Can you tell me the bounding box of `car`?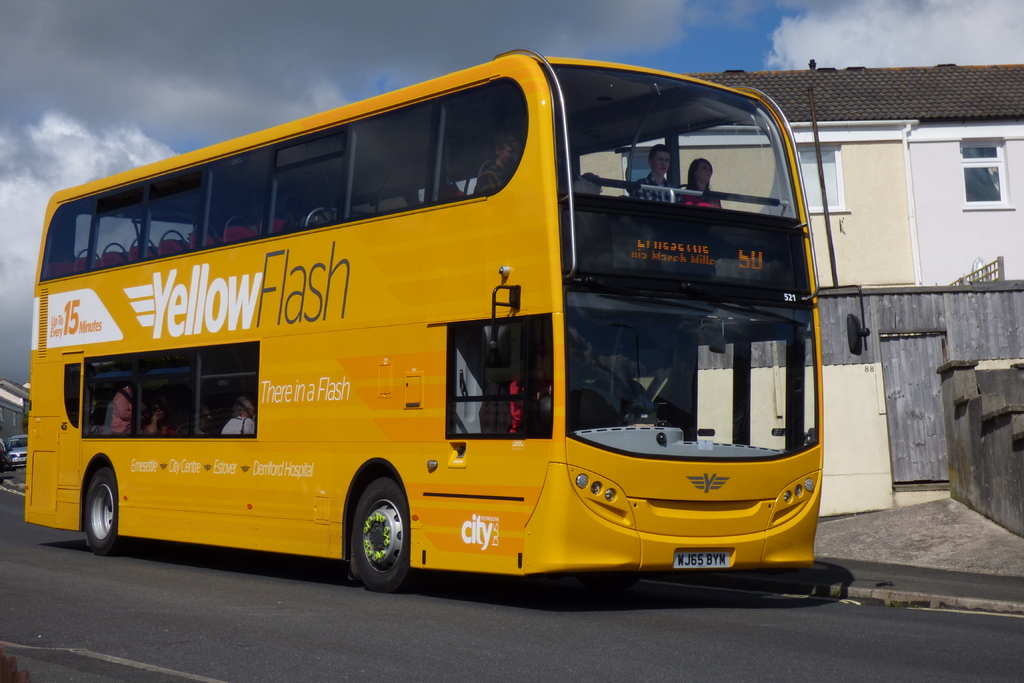
rect(4, 433, 32, 466).
